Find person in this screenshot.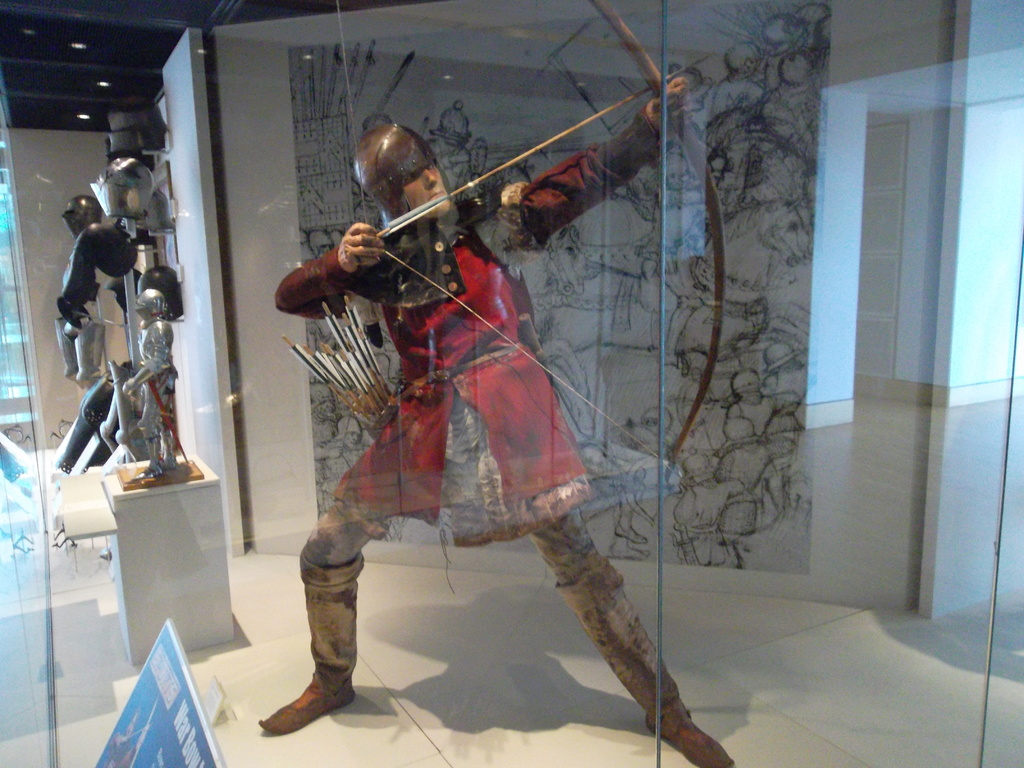
The bounding box for person is [x1=255, y1=73, x2=730, y2=767].
